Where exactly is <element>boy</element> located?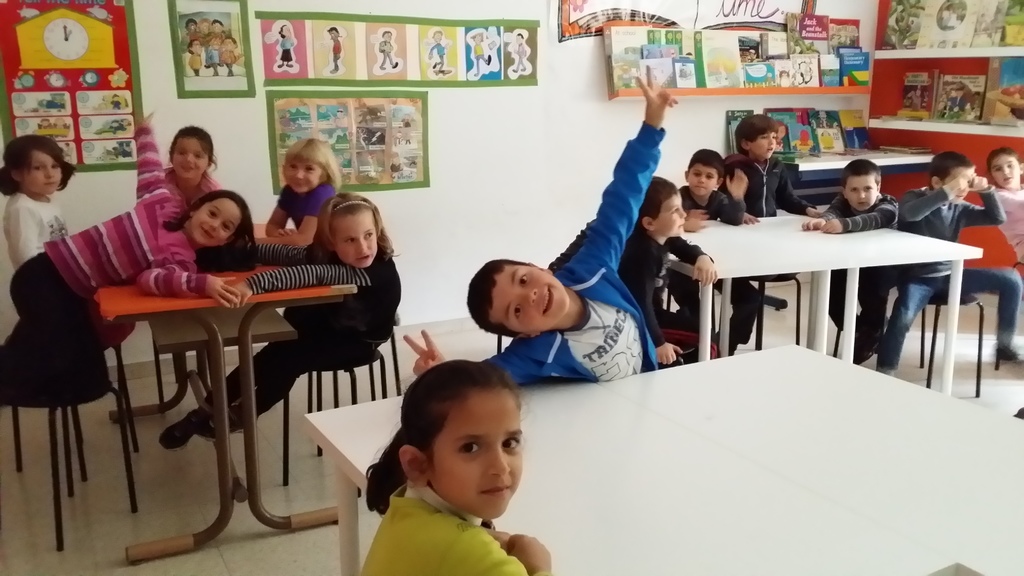
Its bounding box is Rect(668, 154, 744, 224).
